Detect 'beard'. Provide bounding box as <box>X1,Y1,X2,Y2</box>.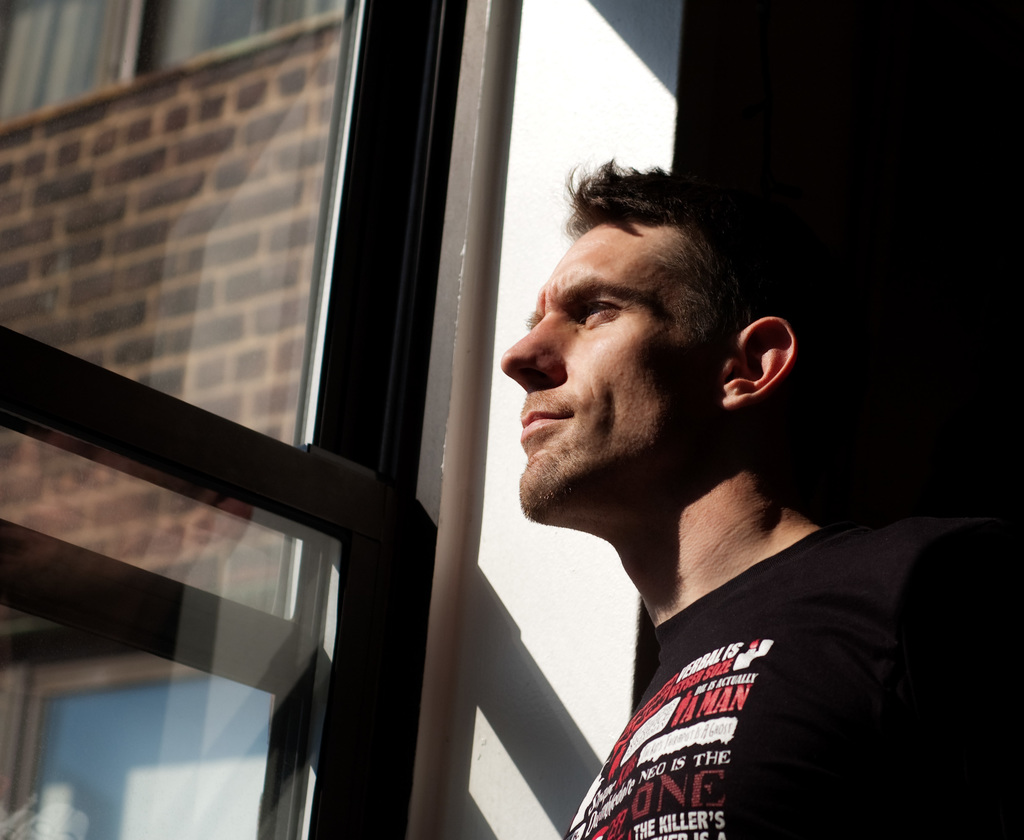
<box>511,296,724,533</box>.
